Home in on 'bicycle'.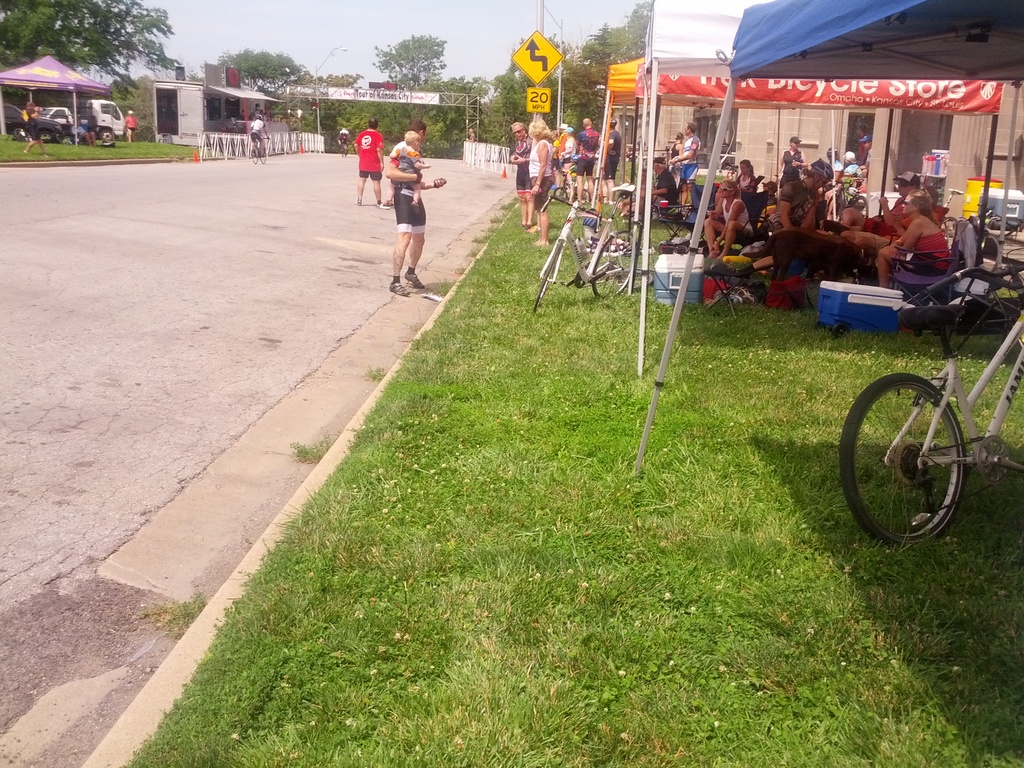
Homed in at 340, 136, 349, 157.
